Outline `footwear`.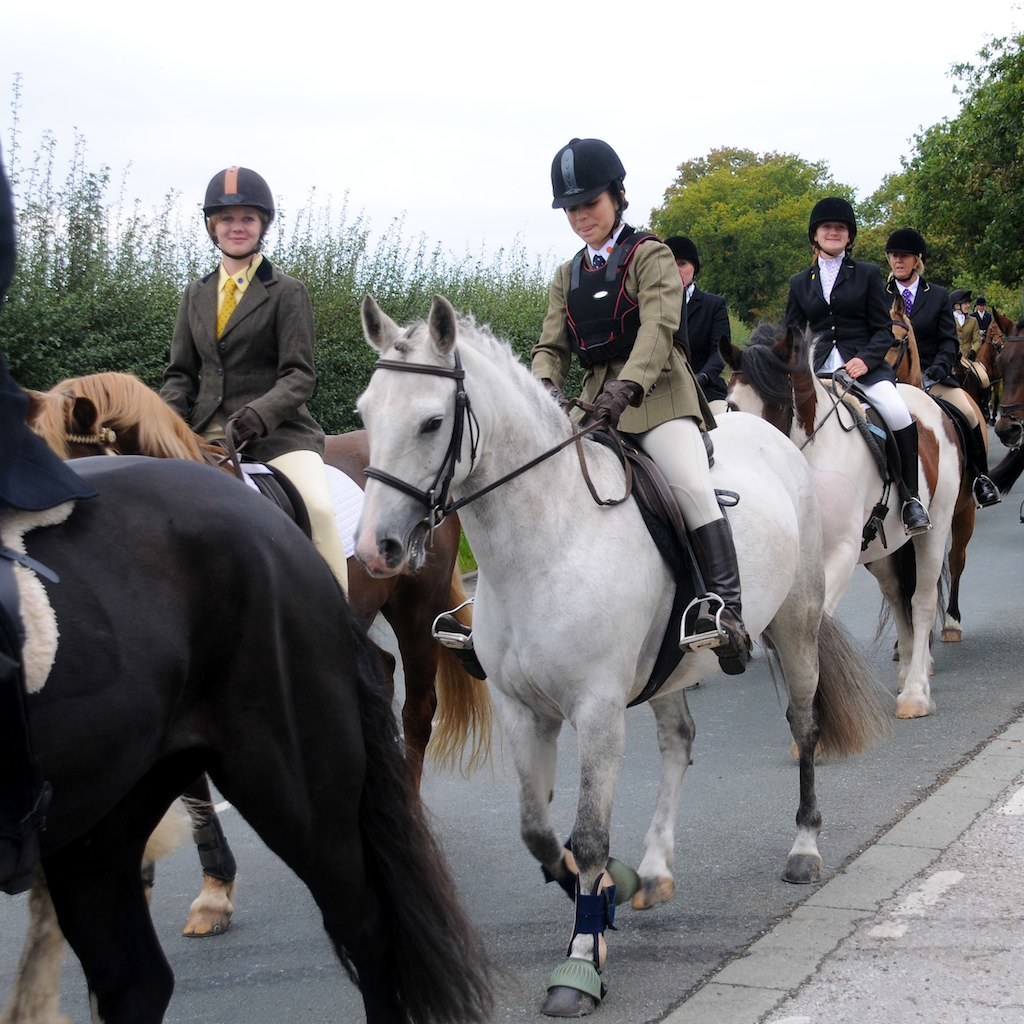
Outline: (693, 610, 754, 677).
